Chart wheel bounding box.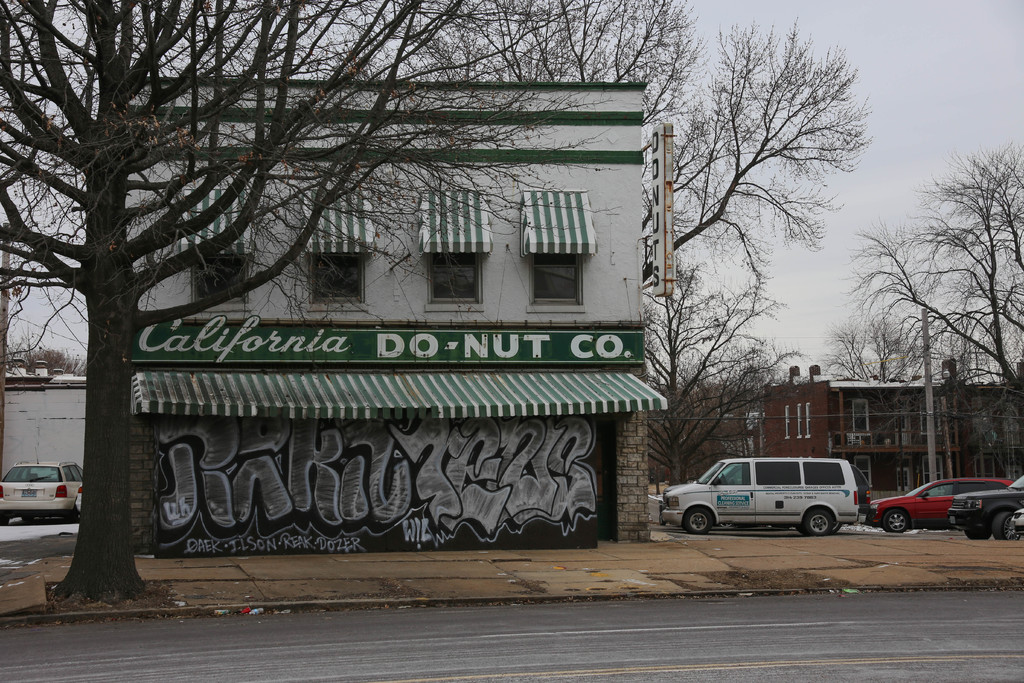
Charted: <box>685,511,712,538</box>.
